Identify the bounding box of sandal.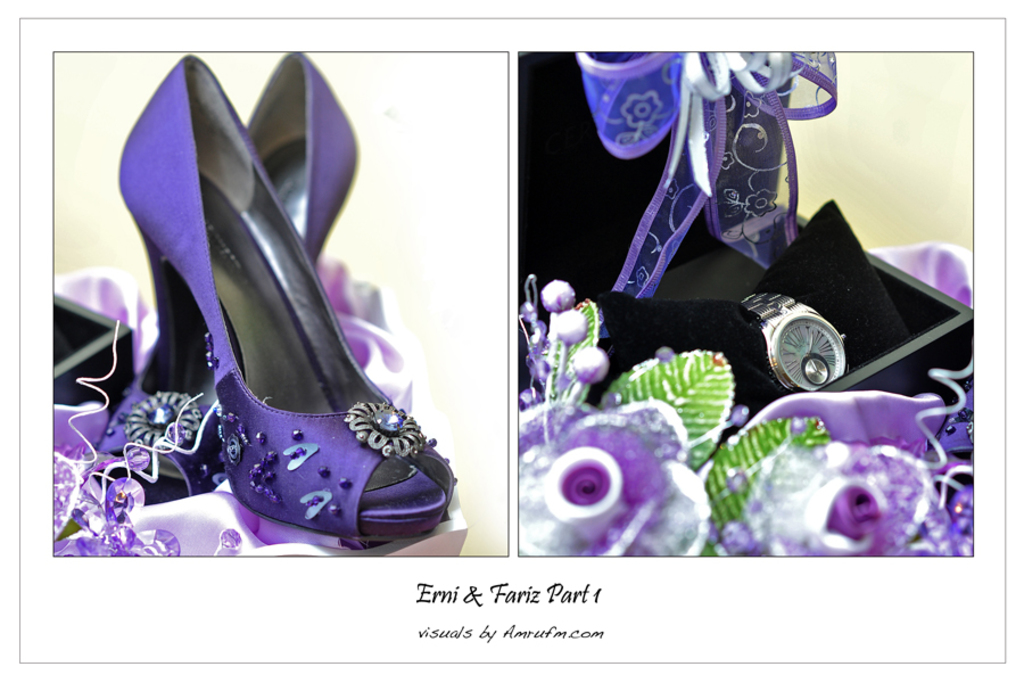
left=92, top=52, right=361, bottom=513.
